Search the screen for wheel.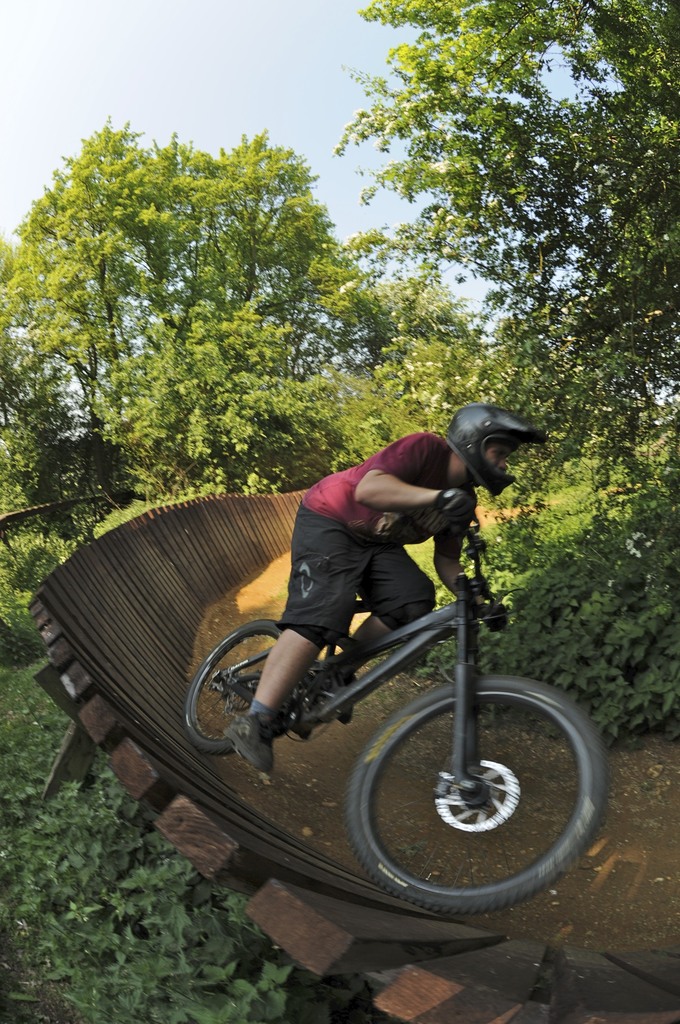
Found at l=338, t=675, r=604, b=922.
